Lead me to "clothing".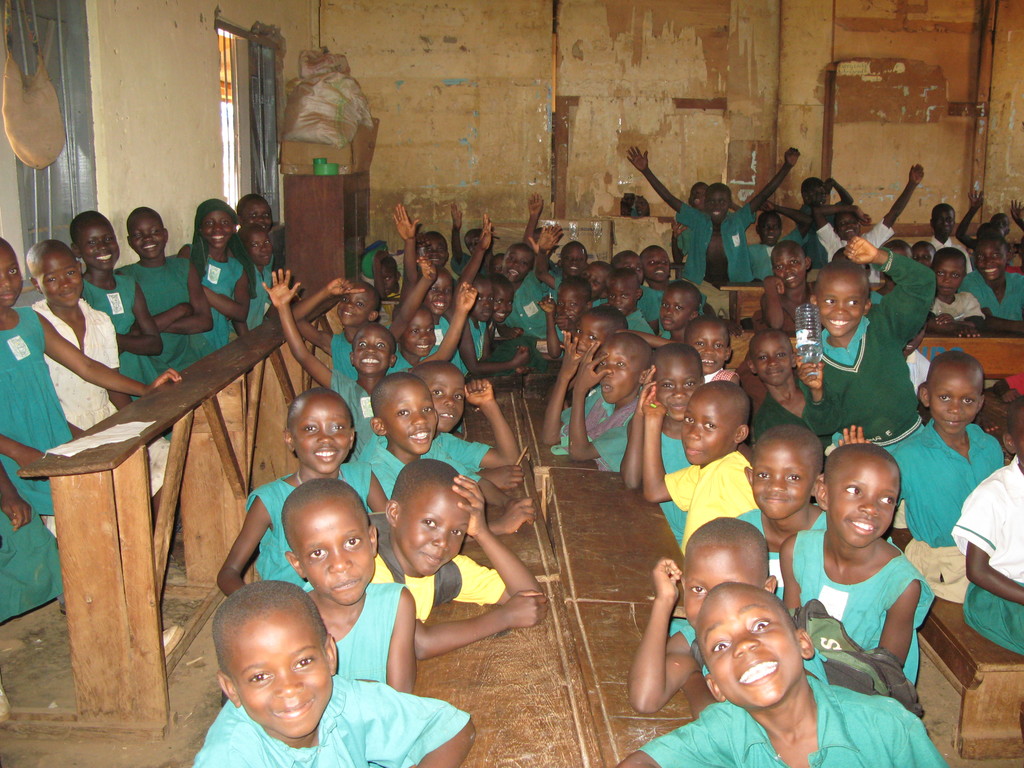
Lead to box=[330, 371, 376, 449].
